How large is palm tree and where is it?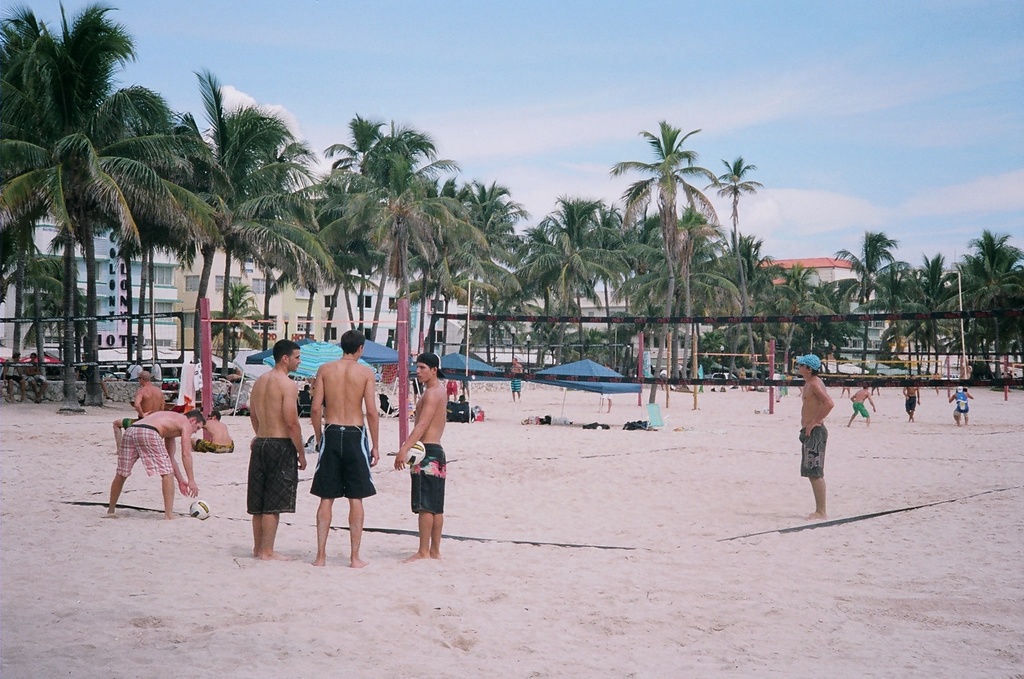
Bounding box: [153, 115, 311, 414].
